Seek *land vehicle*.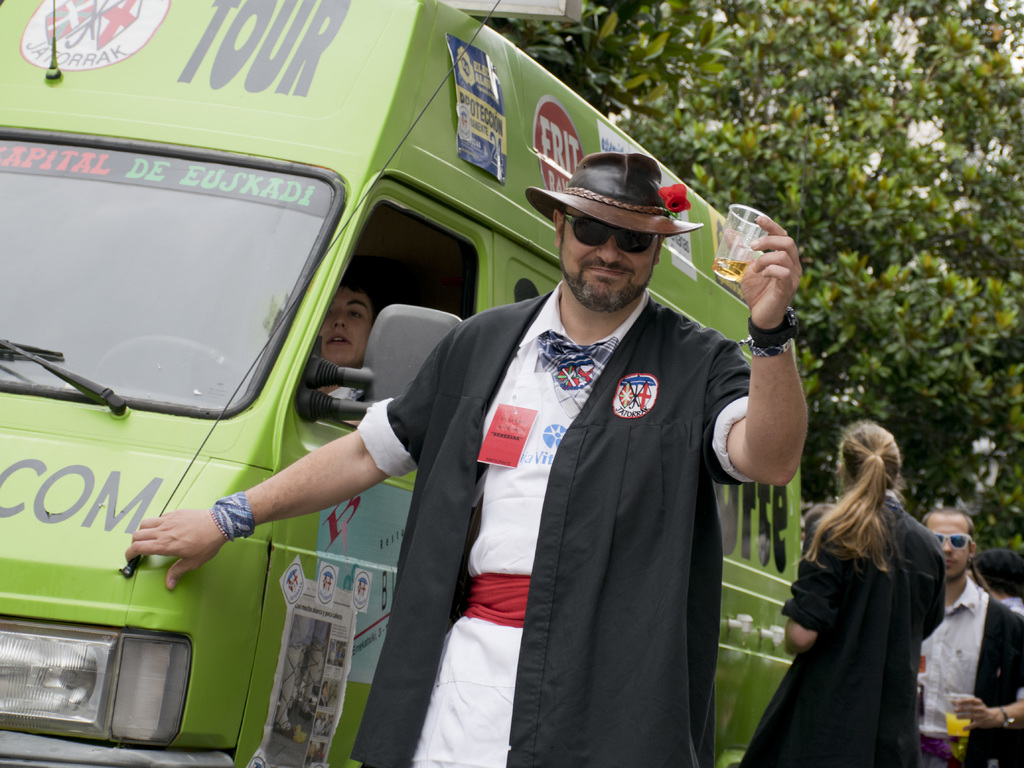
bbox=[0, 0, 808, 767].
